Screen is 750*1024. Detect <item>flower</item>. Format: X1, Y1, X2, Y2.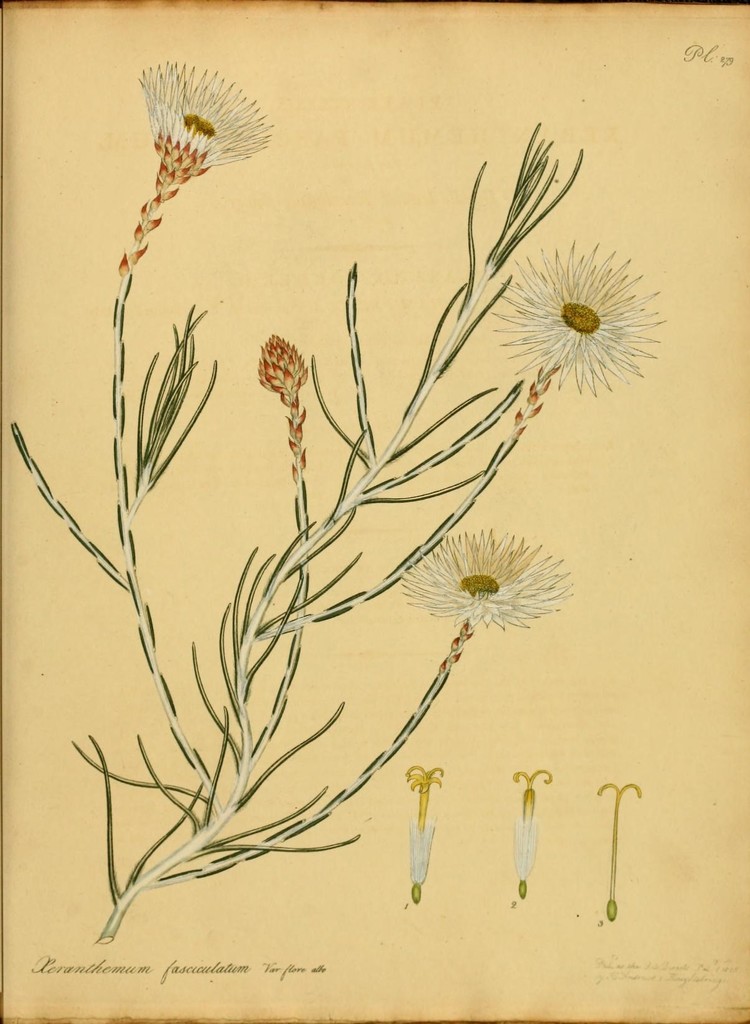
397, 522, 567, 634.
